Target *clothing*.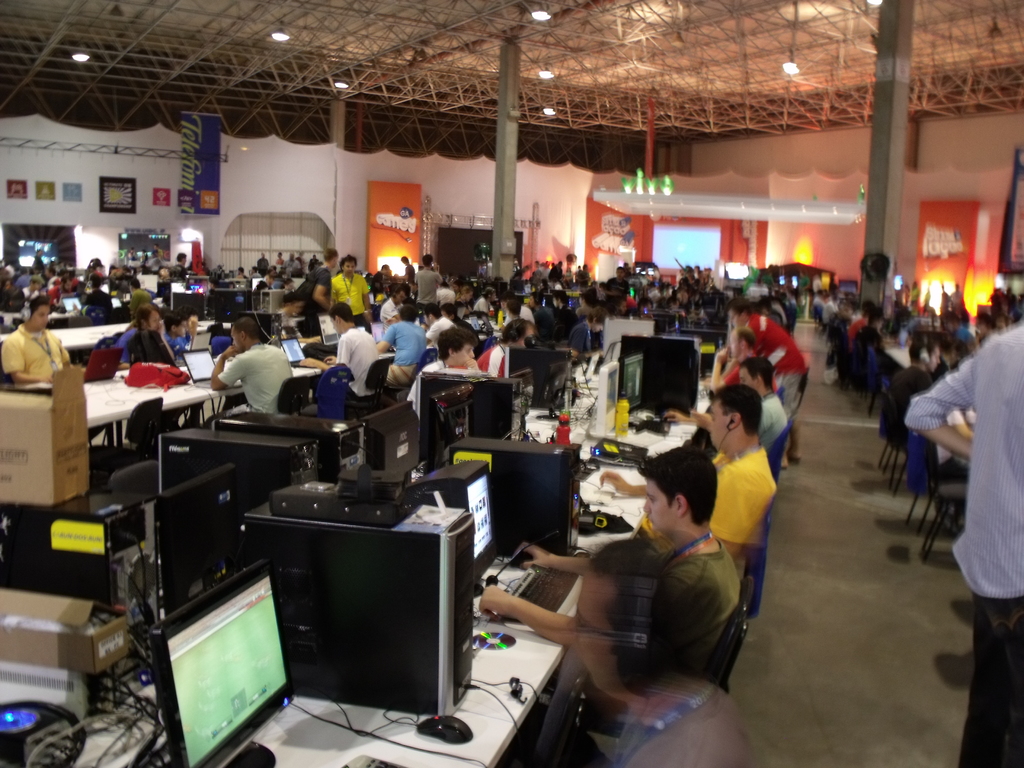
Target region: bbox(337, 328, 380, 393).
